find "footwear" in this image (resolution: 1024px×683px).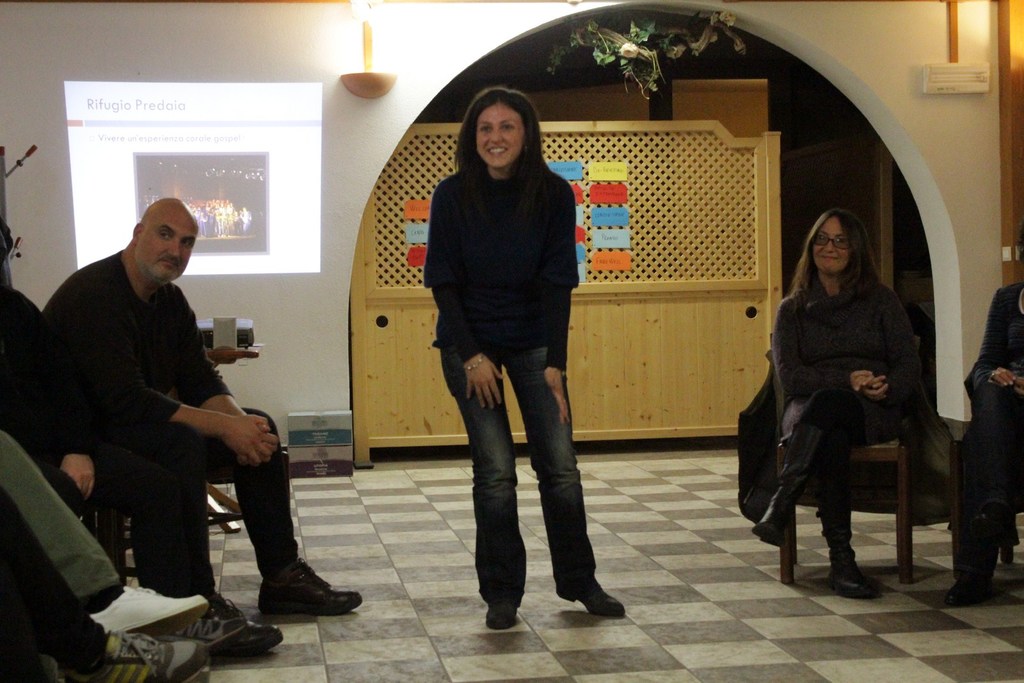
(184, 602, 283, 663).
